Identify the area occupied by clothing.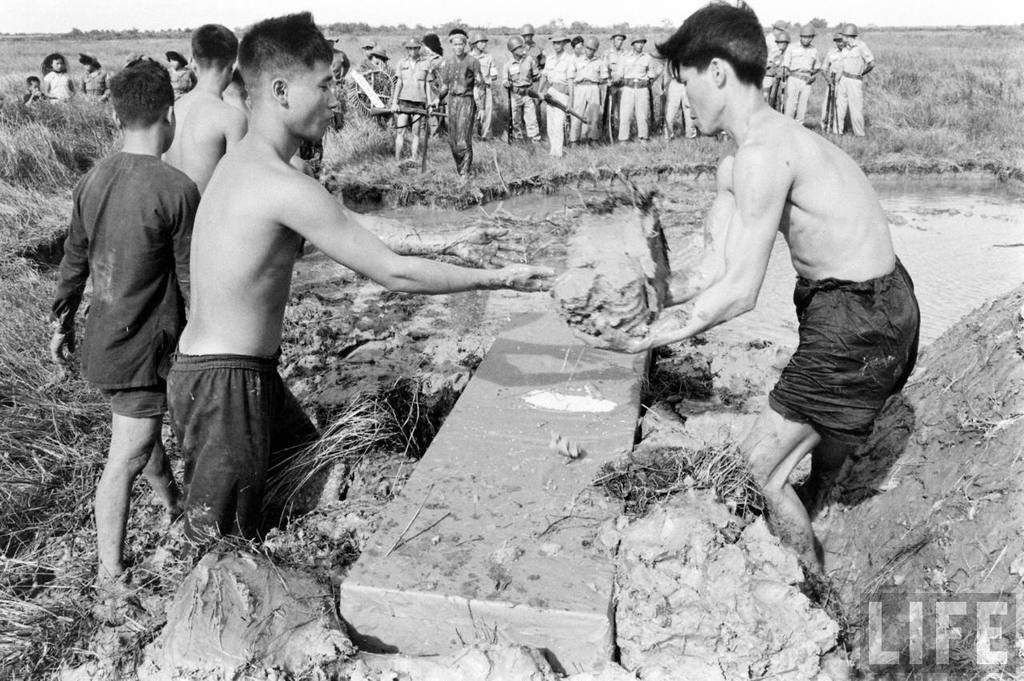
Area: {"left": 80, "top": 62, "right": 108, "bottom": 103}.
